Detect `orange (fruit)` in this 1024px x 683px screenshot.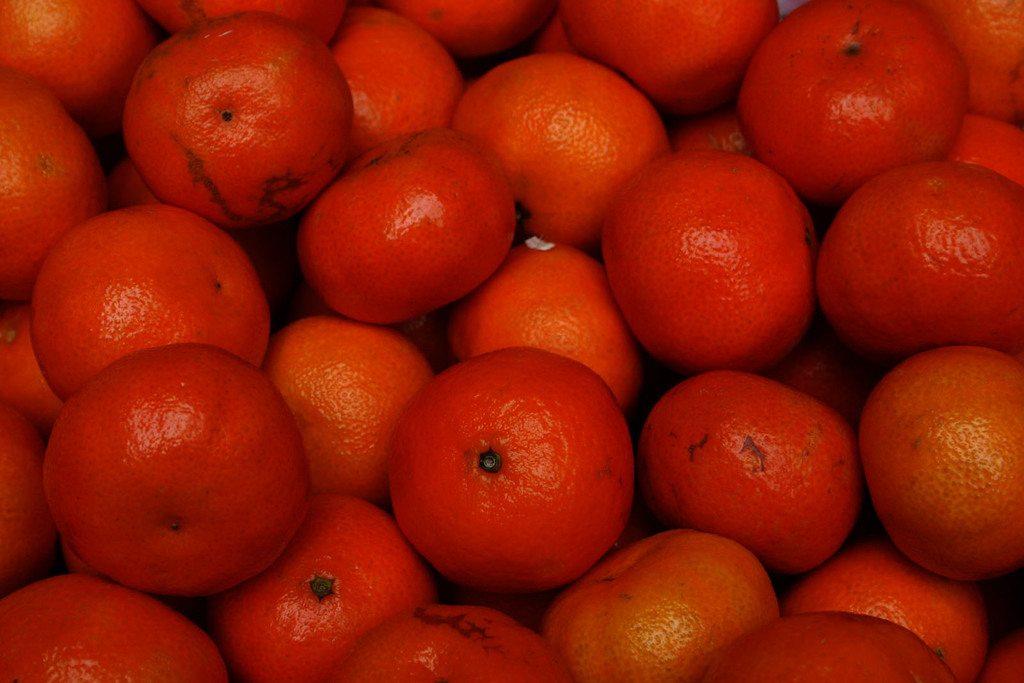
Detection: rect(858, 339, 1023, 587).
